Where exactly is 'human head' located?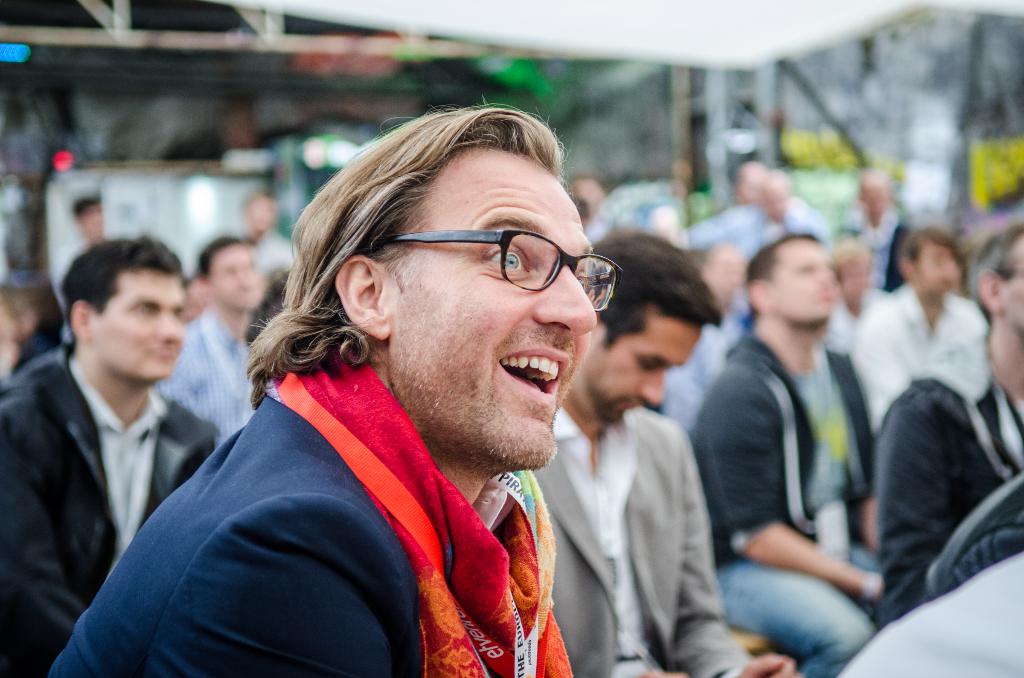
Its bounding box is x1=58, y1=233, x2=189, y2=386.
